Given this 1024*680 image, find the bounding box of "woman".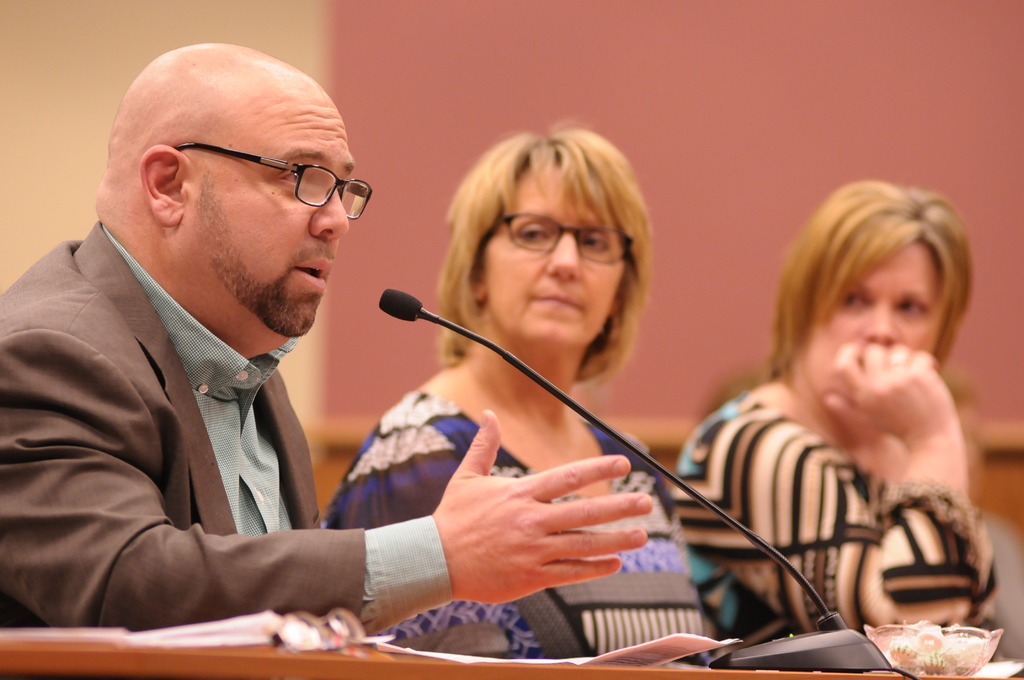
detection(312, 120, 728, 664).
